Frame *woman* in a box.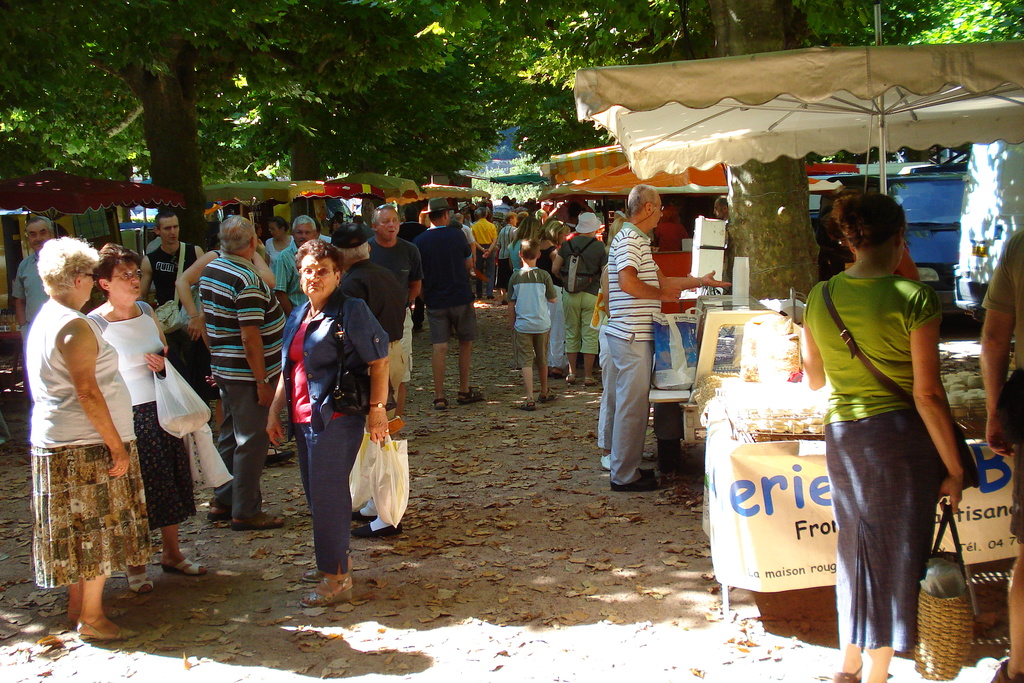
detection(266, 235, 395, 602).
